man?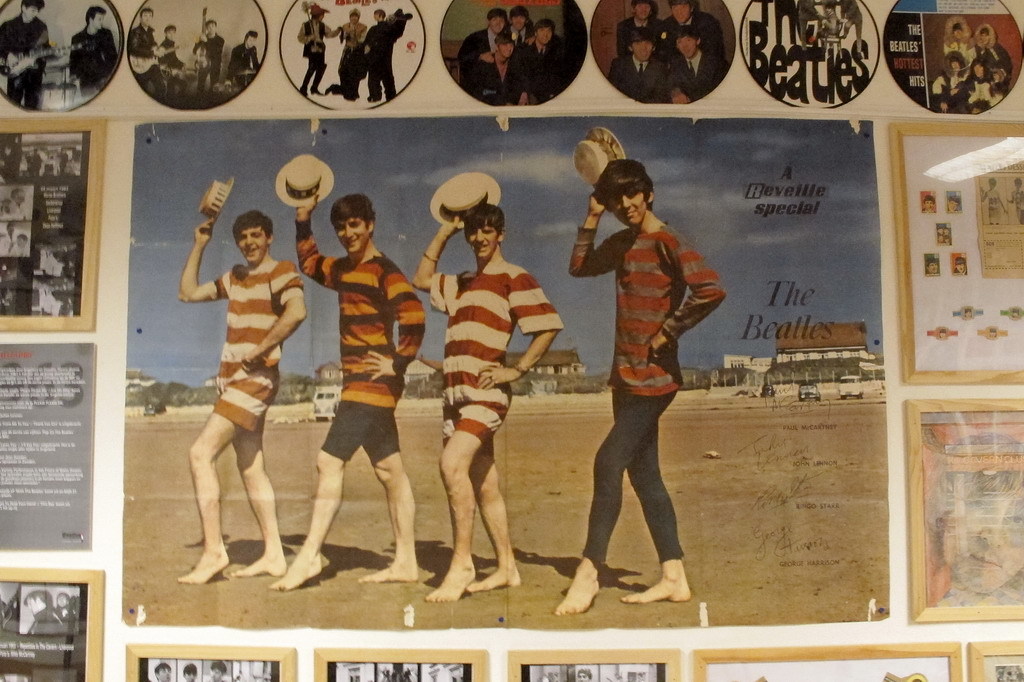
(left=966, top=21, right=1010, bottom=78)
